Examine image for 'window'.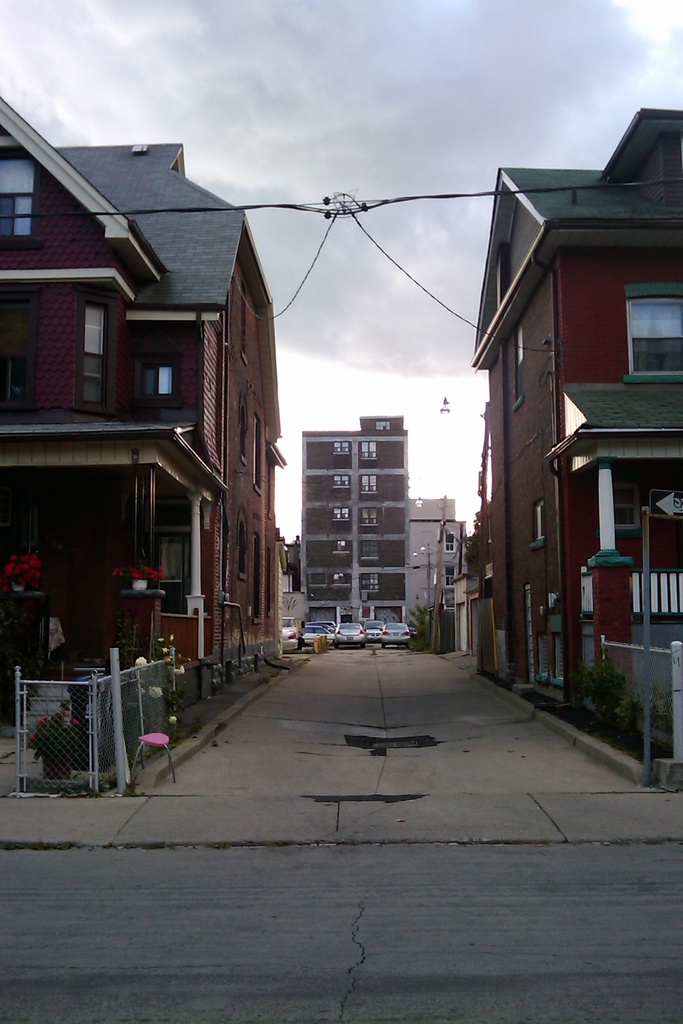
Examination result: region(81, 303, 111, 406).
